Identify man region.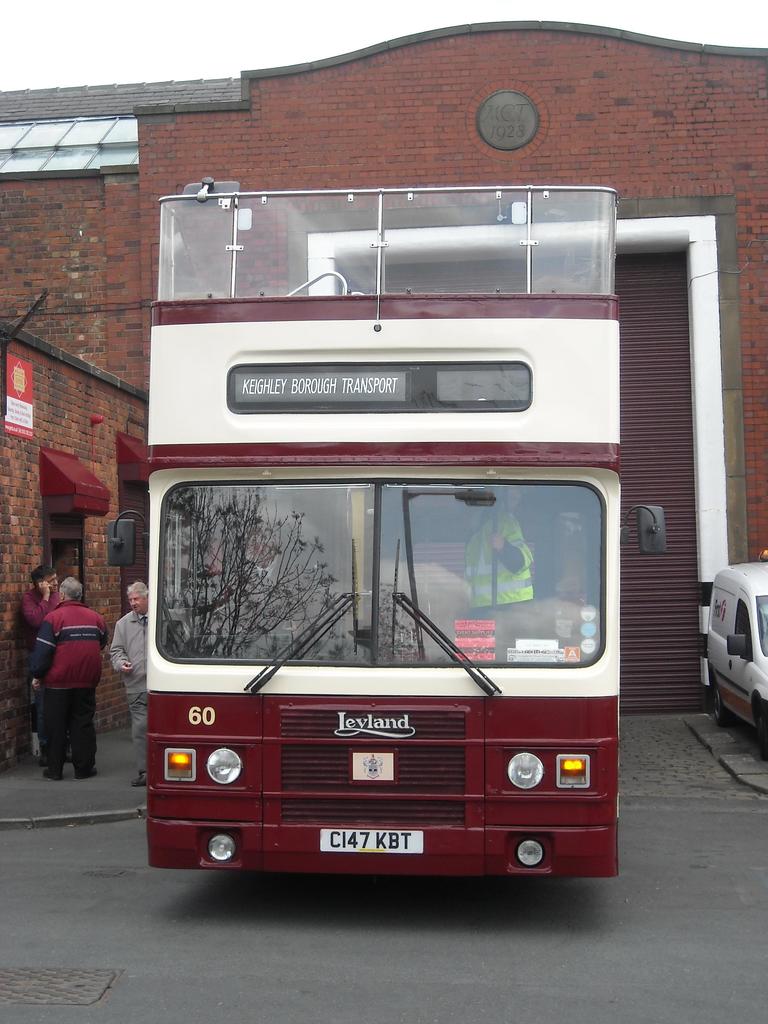
Region: locate(107, 574, 161, 797).
